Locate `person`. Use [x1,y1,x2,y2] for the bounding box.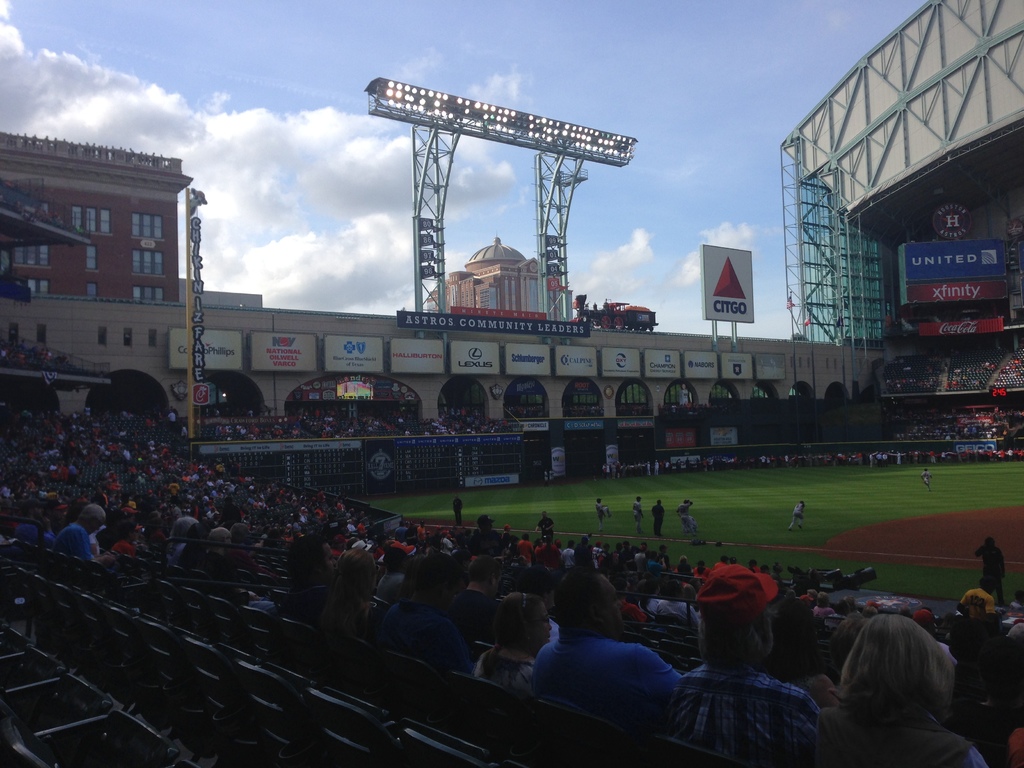
[596,499,607,531].
